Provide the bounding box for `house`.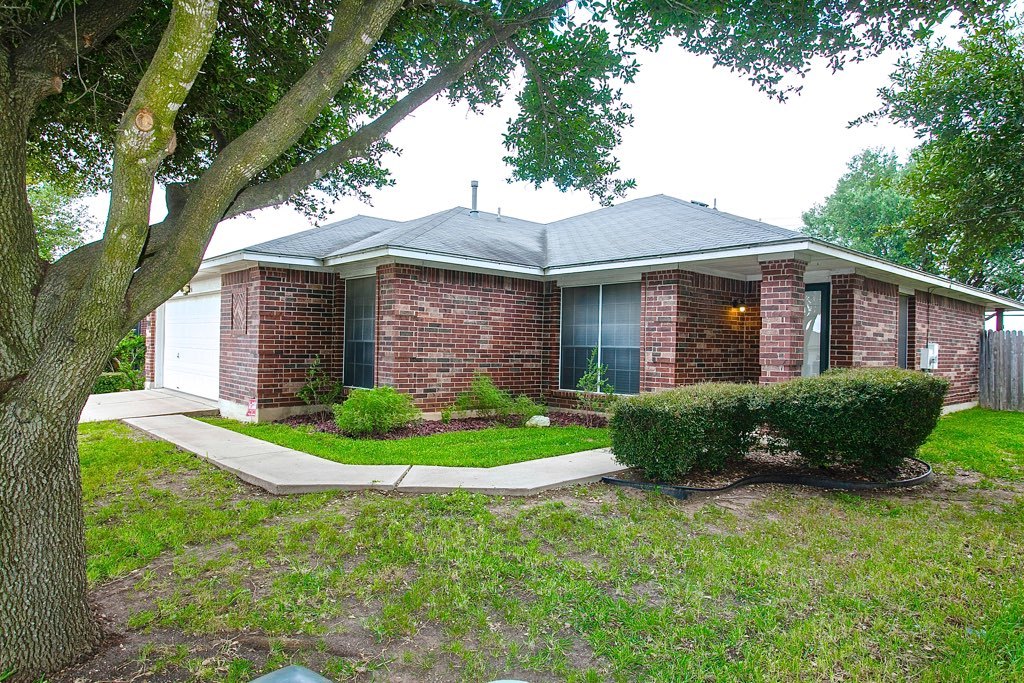
[139, 178, 1023, 441].
